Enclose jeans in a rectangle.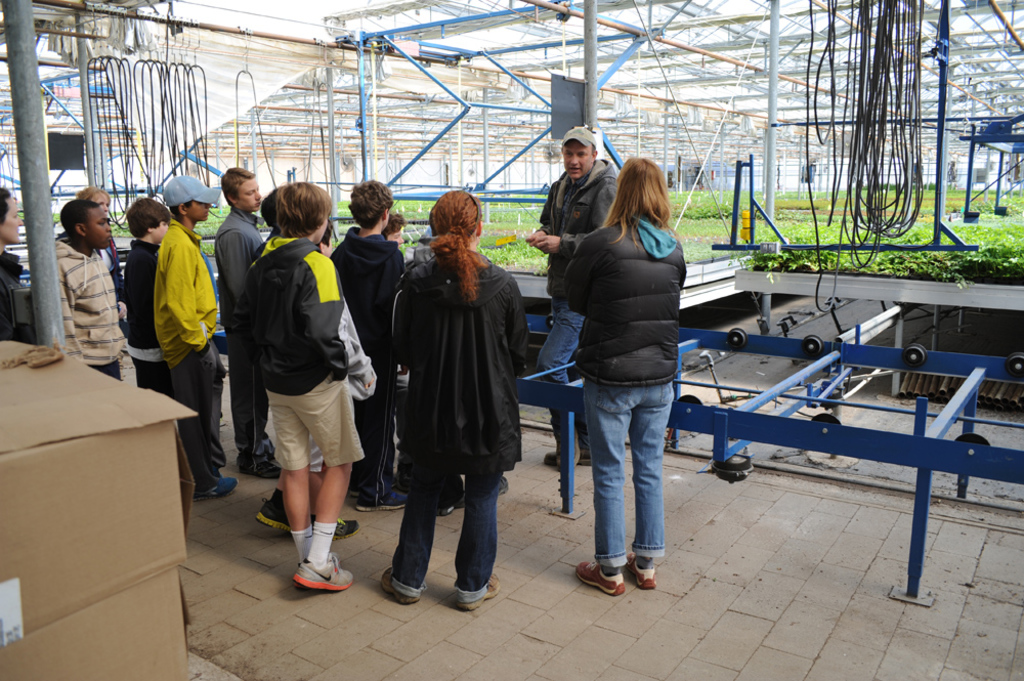
[x1=582, y1=342, x2=690, y2=598].
